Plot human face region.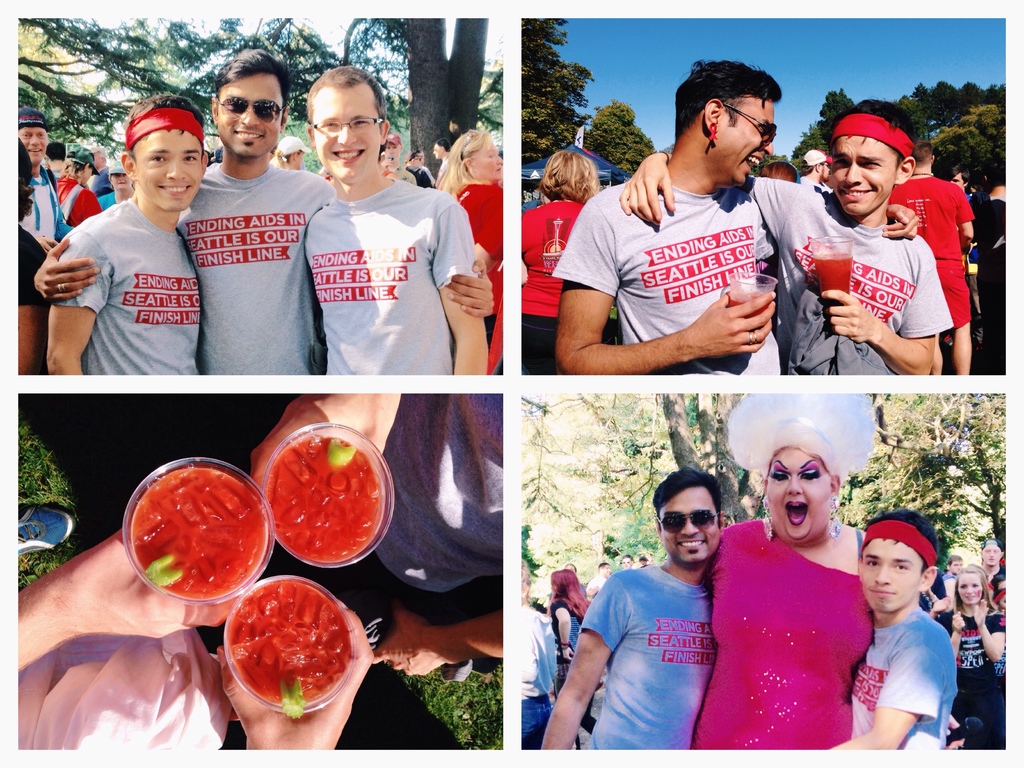
Plotted at 433 143 445 160.
